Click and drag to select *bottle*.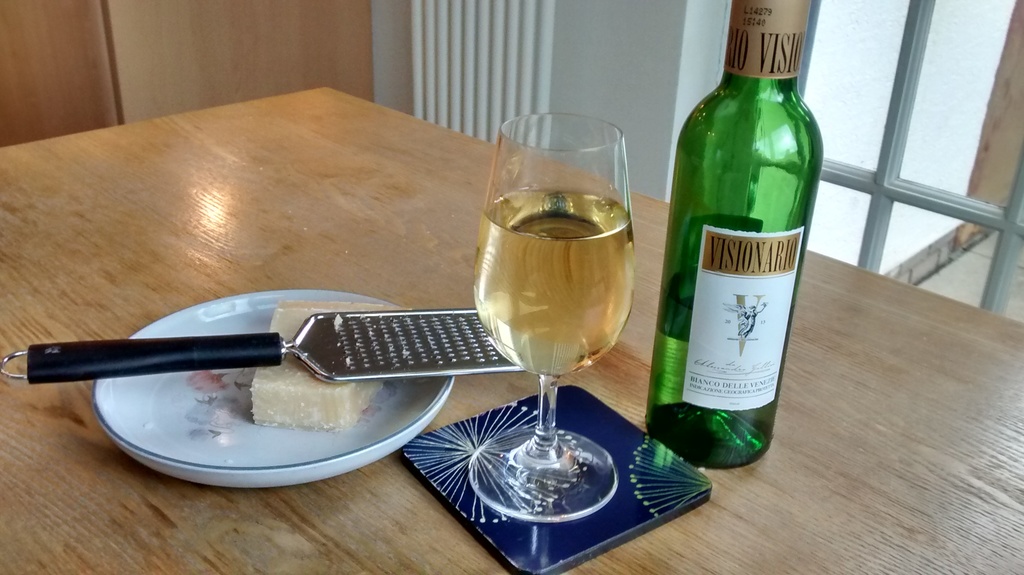
Selection: [x1=646, y1=0, x2=824, y2=469].
